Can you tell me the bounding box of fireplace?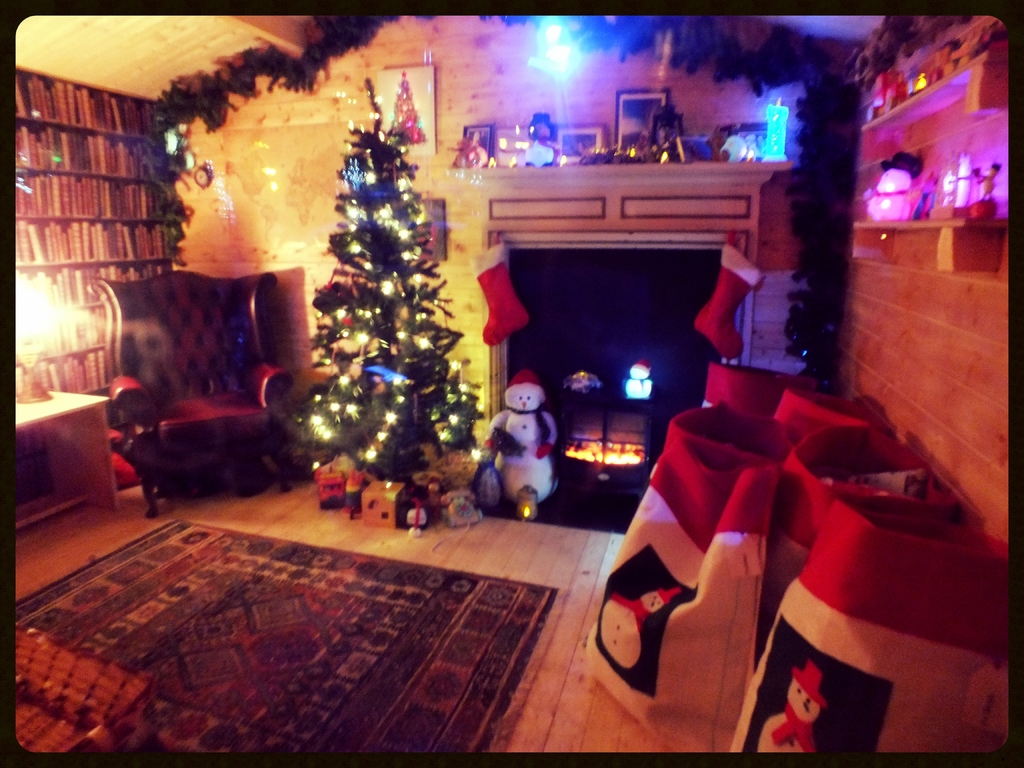
[x1=416, y1=160, x2=794, y2=496].
